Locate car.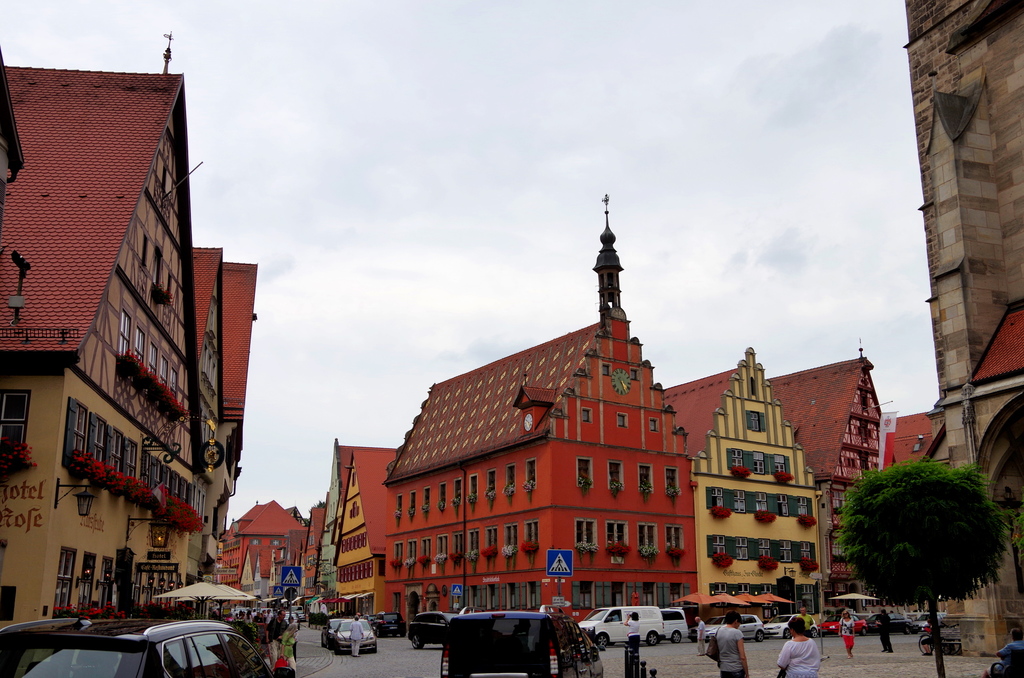
Bounding box: [0,621,296,677].
